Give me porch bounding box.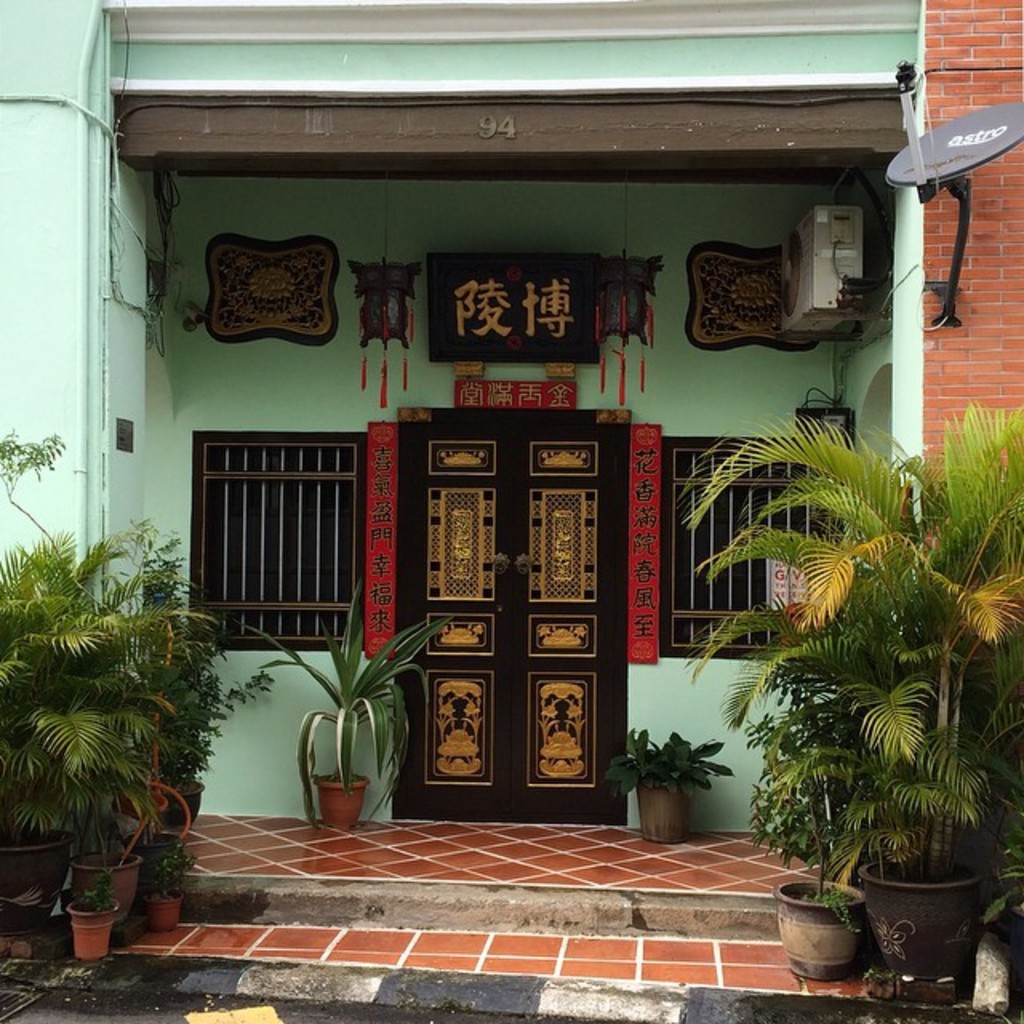
left=101, top=789, right=891, bottom=1003.
